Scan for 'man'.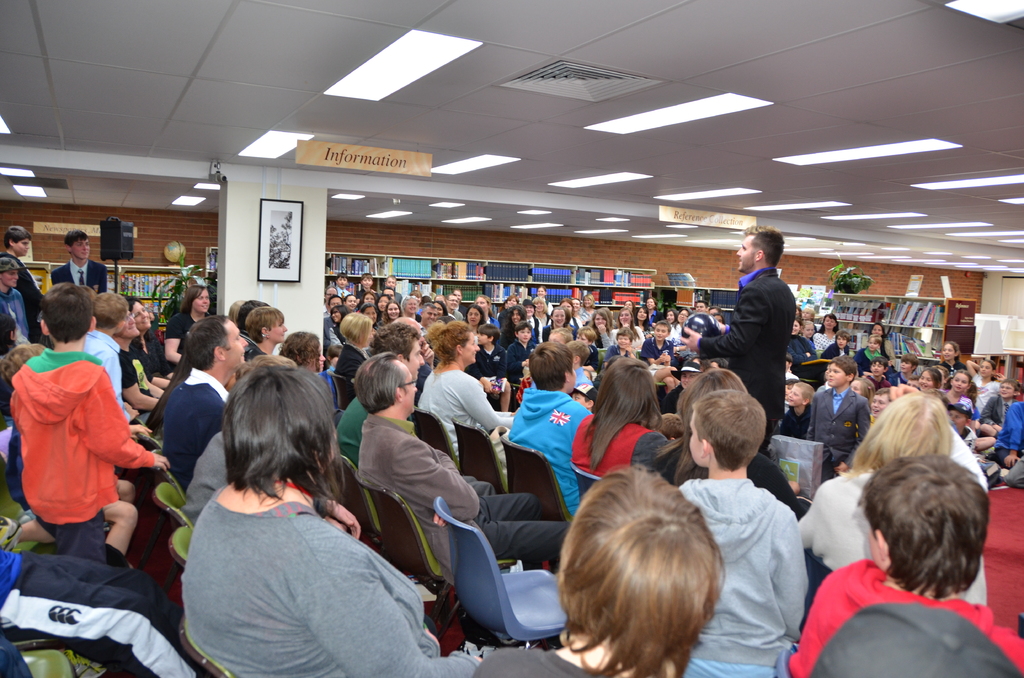
Scan result: 49/227/108/295.
